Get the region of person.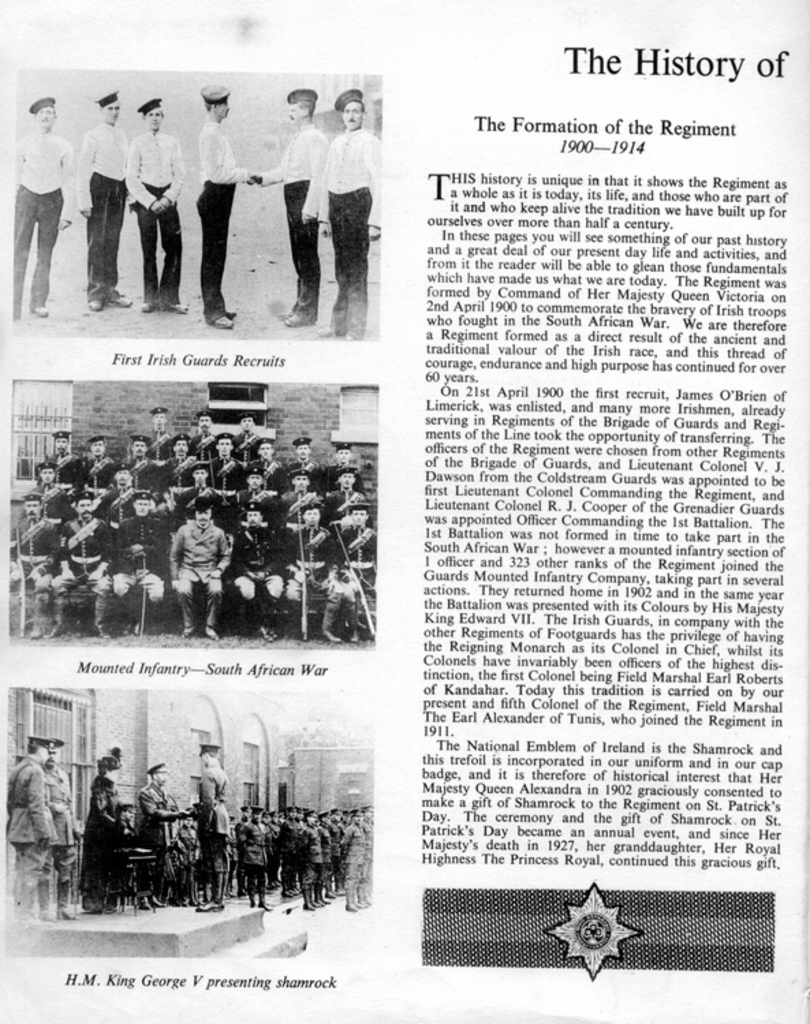
339,493,380,640.
